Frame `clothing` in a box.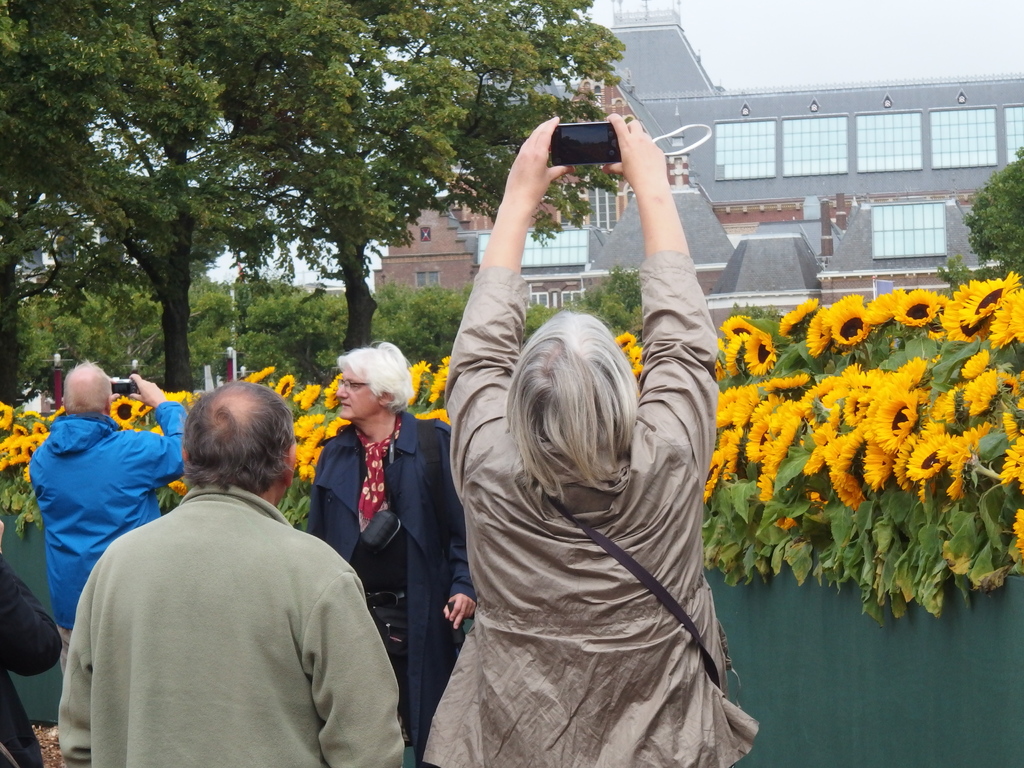
<box>308,413,477,755</box>.
